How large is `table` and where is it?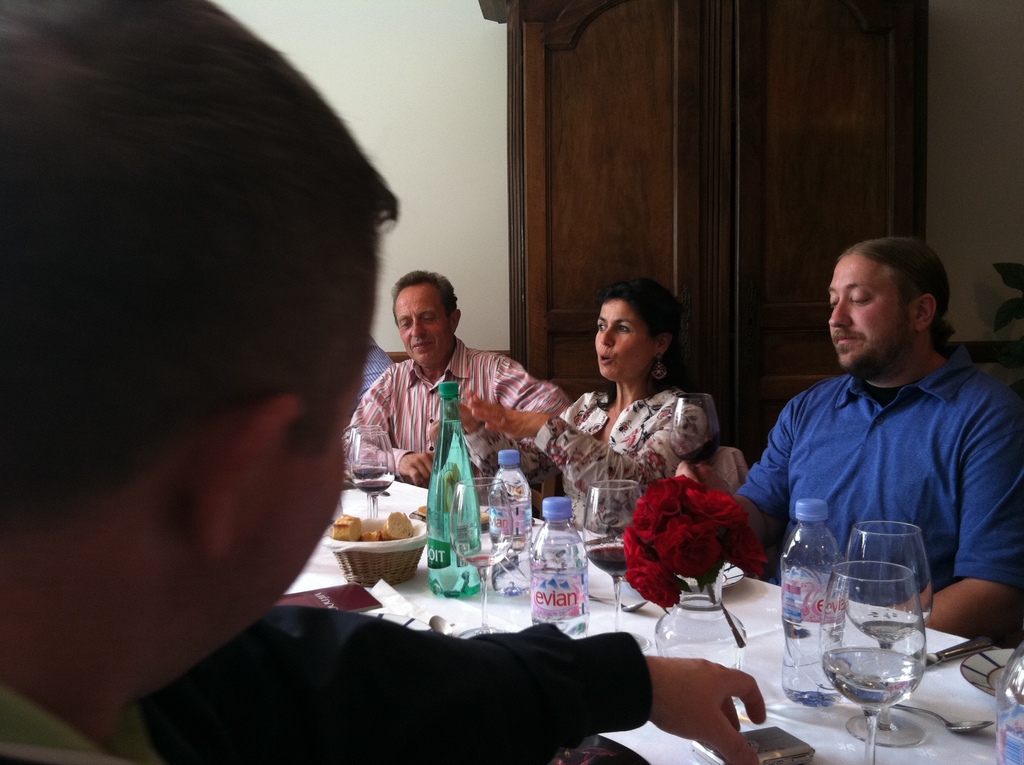
Bounding box: {"left": 138, "top": 392, "right": 948, "bottom": 764}.
